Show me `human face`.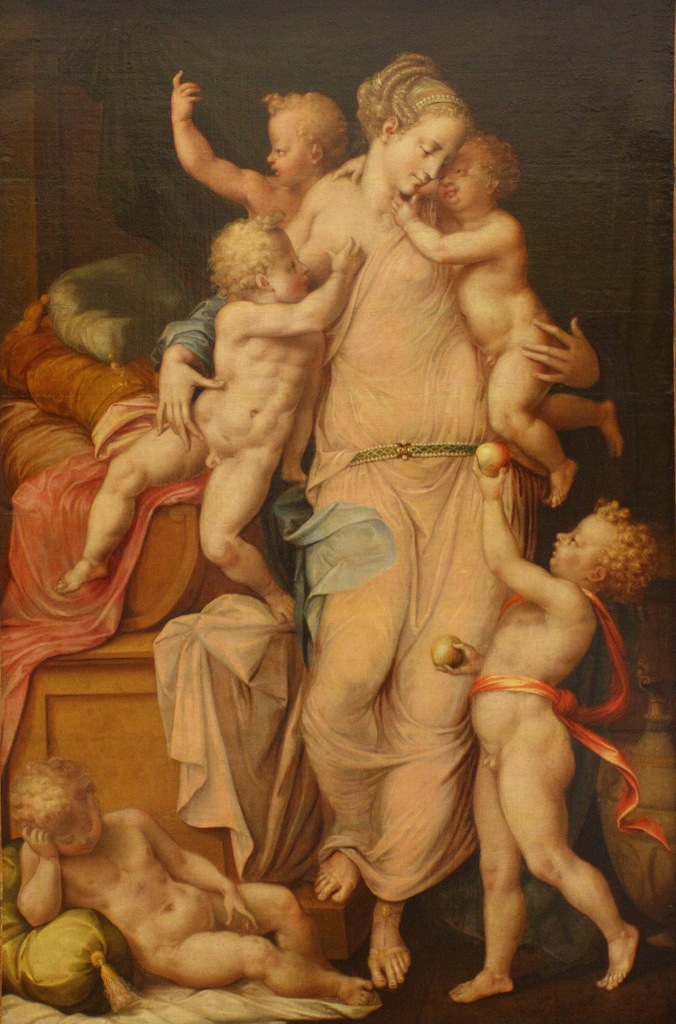
`human face` is here: [x1=440, y1=148, x2=490, y2=207].
